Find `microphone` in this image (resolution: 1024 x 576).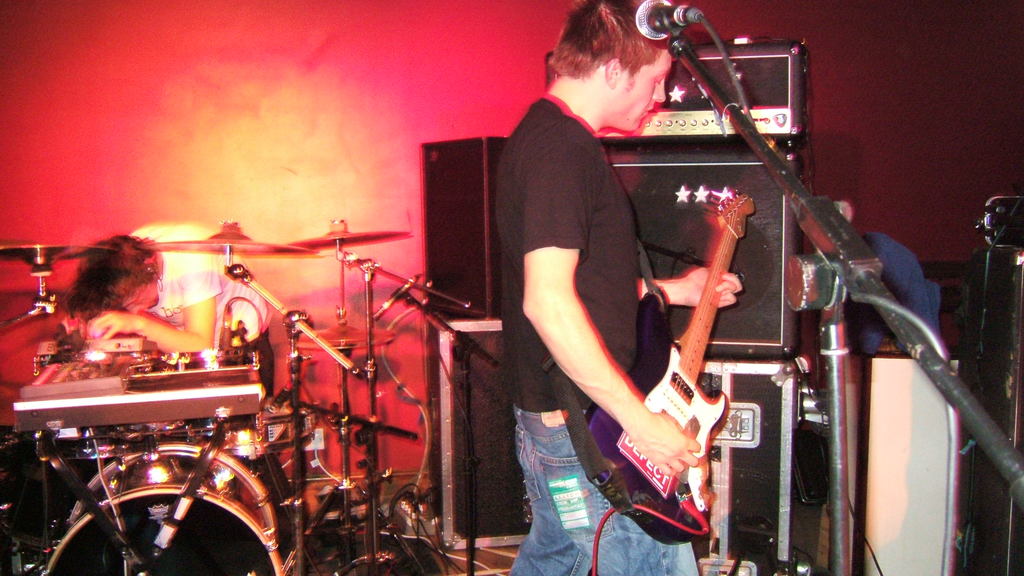
bbox=[634, 0, 711, 41].
